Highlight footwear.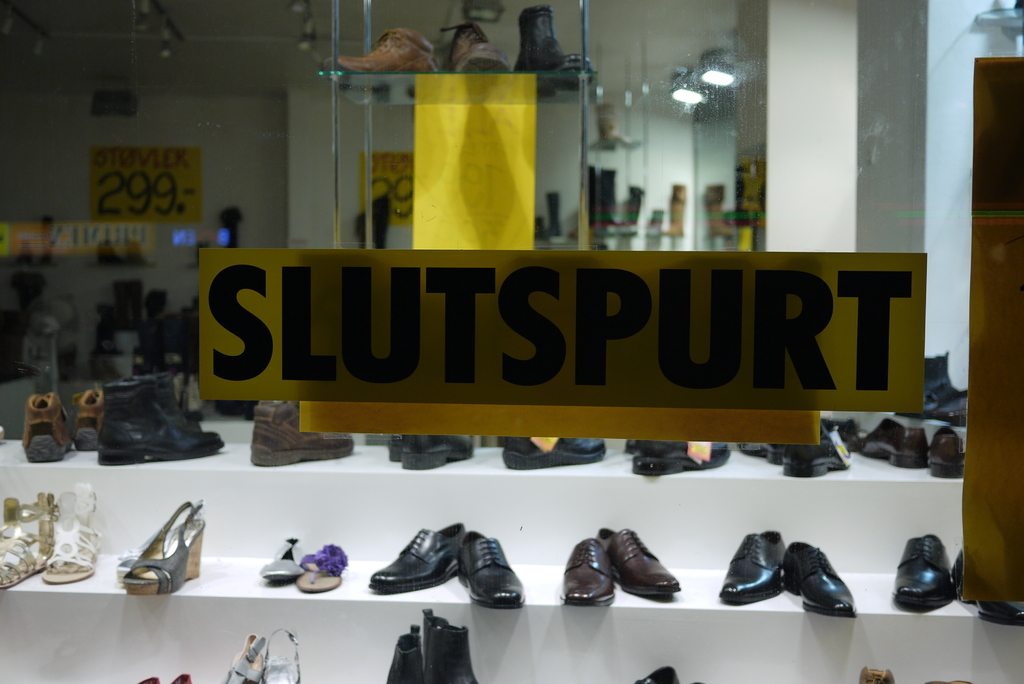
Highlighted region: (323, 25, 440, 72).
